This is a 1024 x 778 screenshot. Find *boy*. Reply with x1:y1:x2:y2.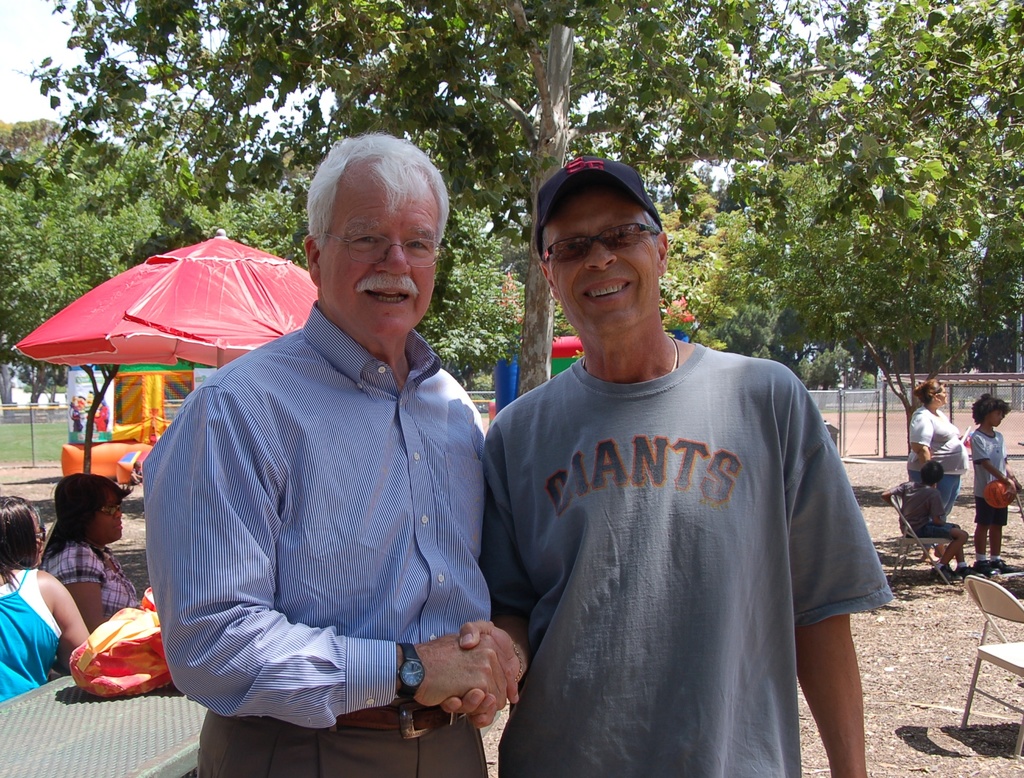
884:459:971:577.
